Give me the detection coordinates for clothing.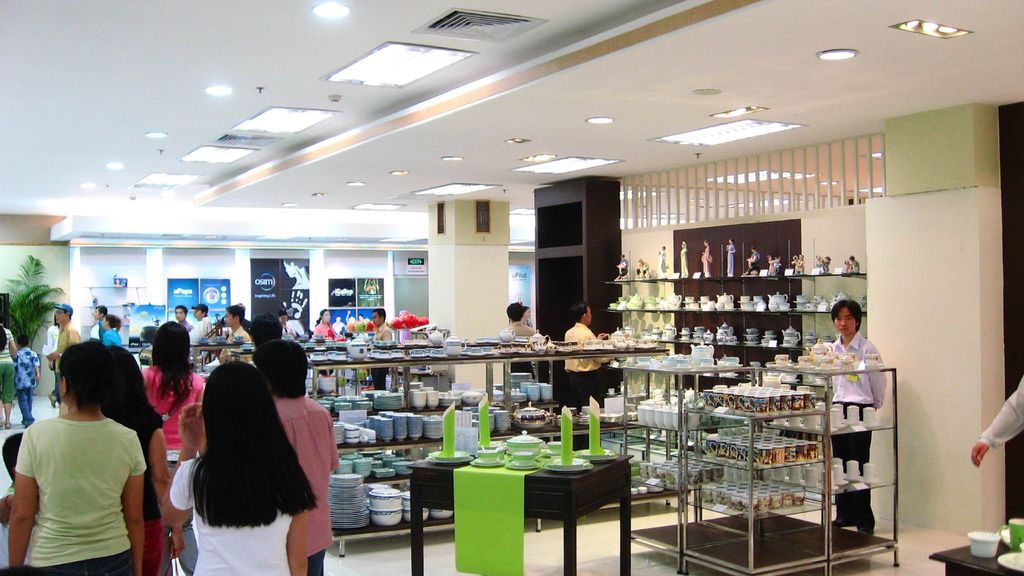
x1=0, y1=327, x2=16, y2=404.
